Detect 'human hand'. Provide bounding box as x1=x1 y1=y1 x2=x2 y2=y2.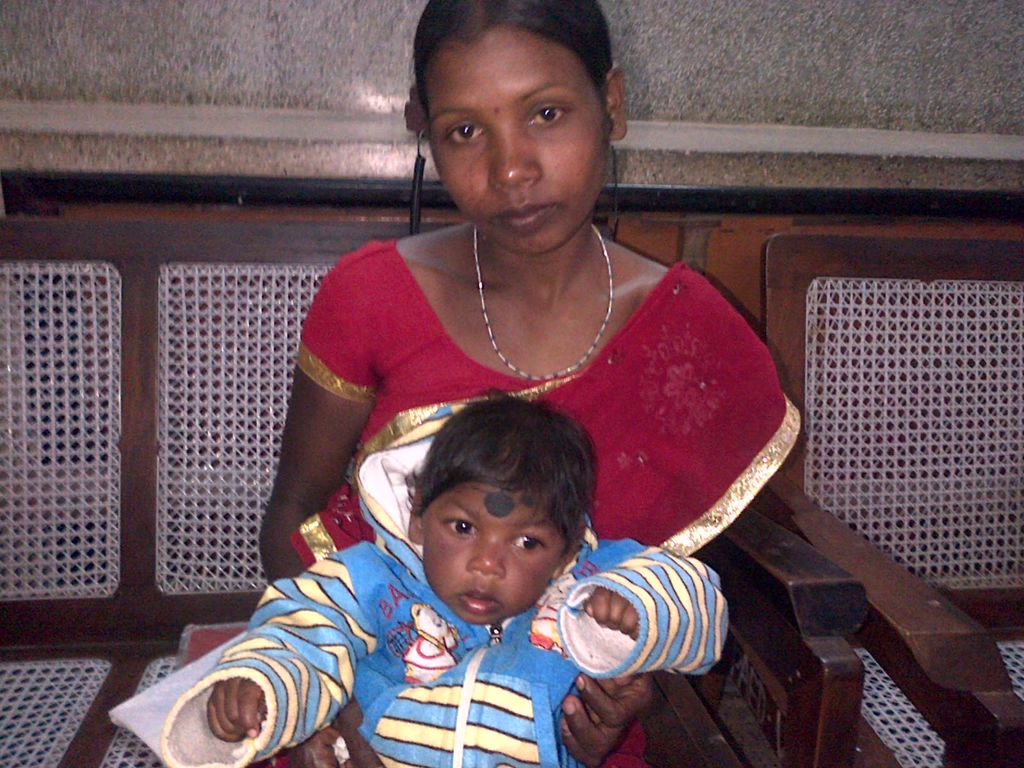
x1=559 y1=674 x2=656 y2=767.
